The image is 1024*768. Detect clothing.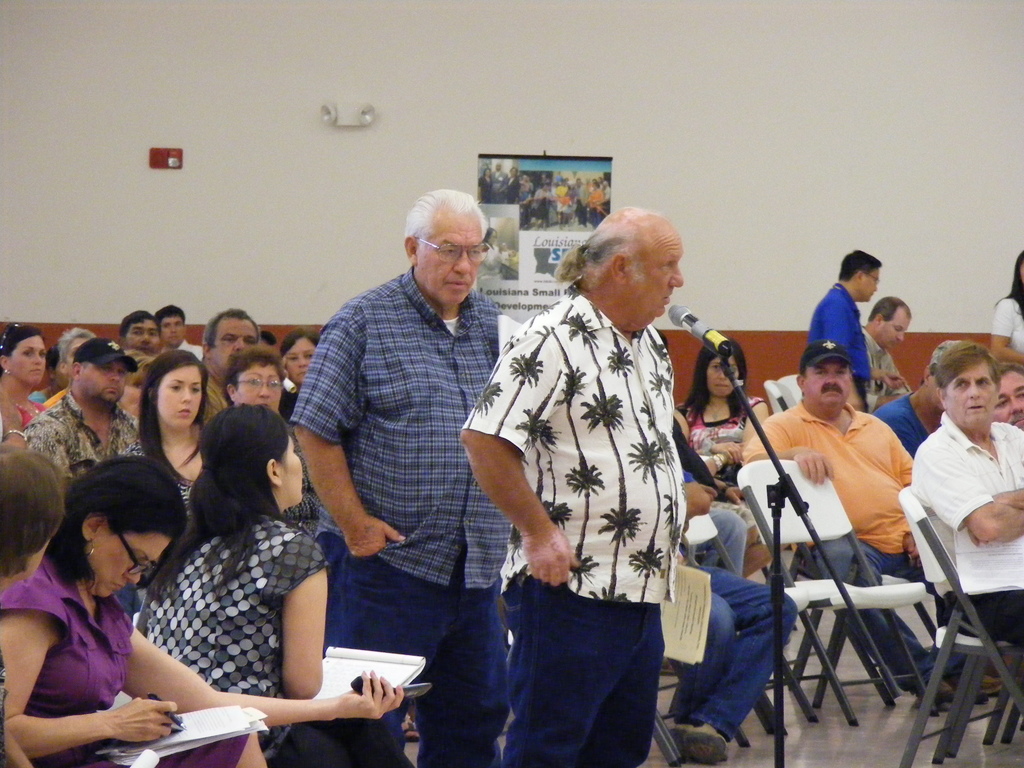
Detection: (868,392,917,445).
